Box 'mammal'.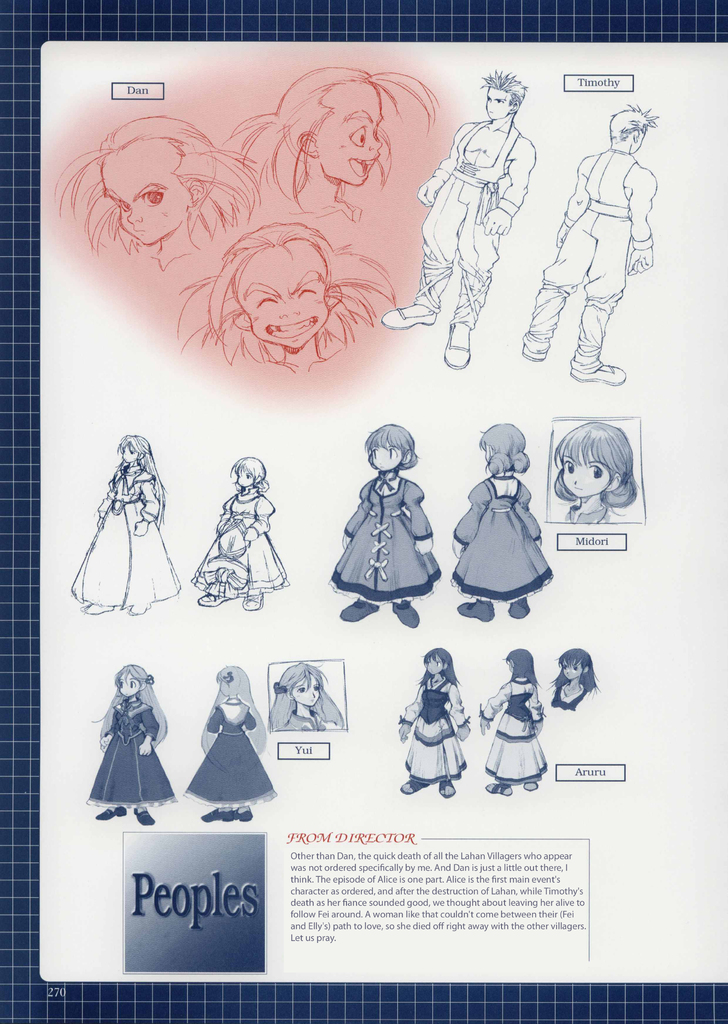
x1=549 y1=419 x2=640 y2=524.
